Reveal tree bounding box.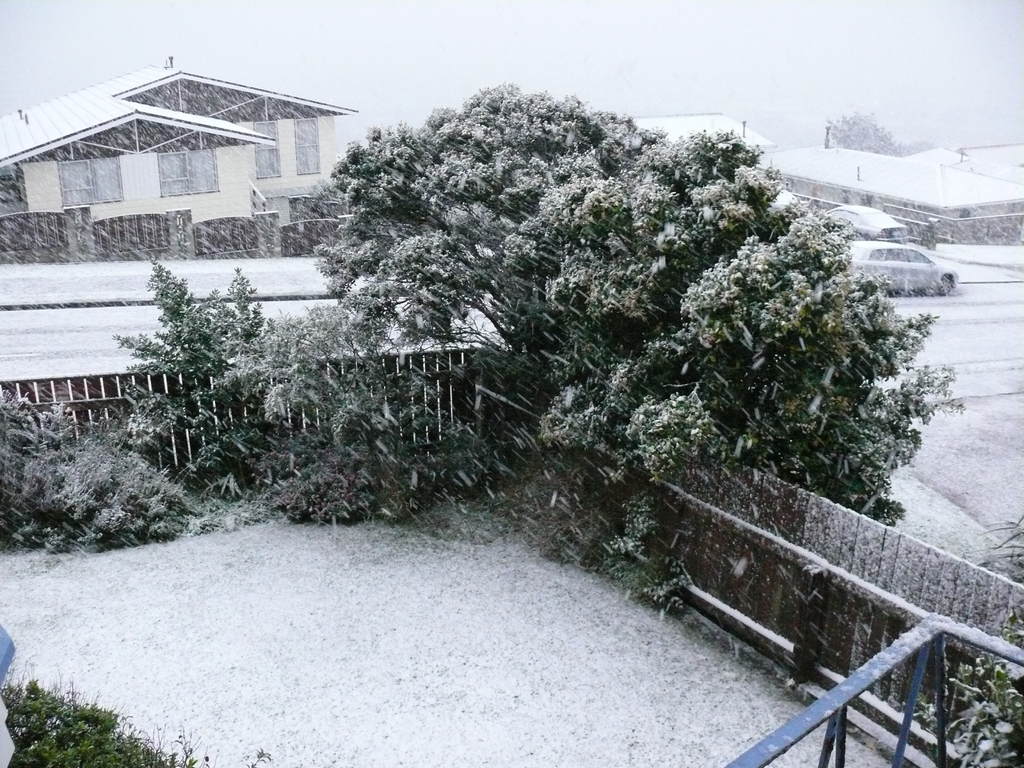
Revealed: (300,77,972,636).
